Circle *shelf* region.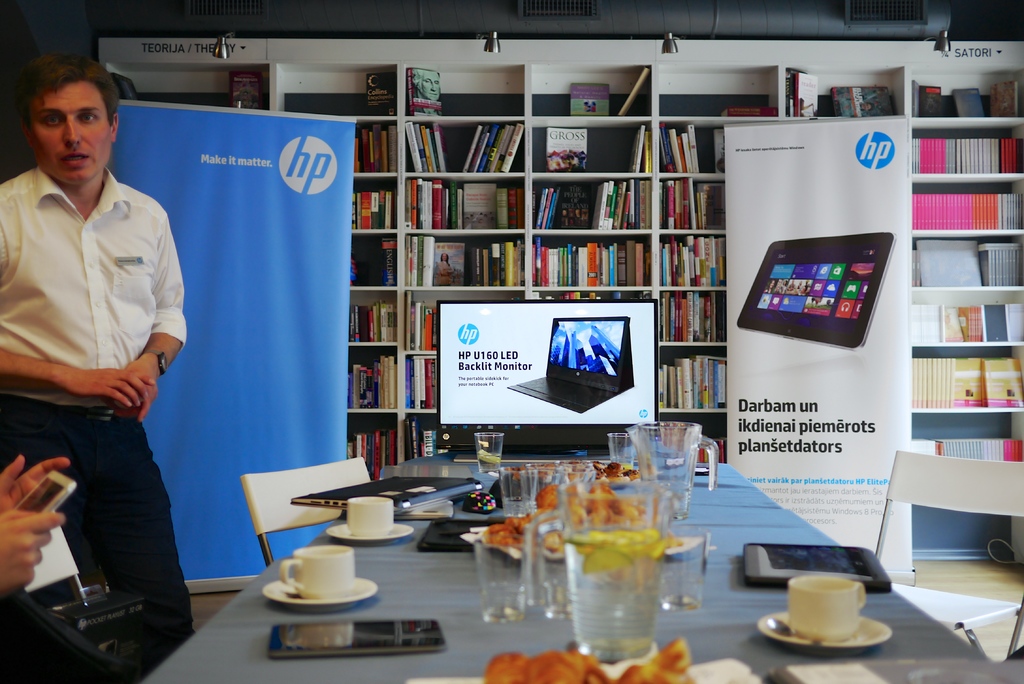
Region: (531,175,655,234).
